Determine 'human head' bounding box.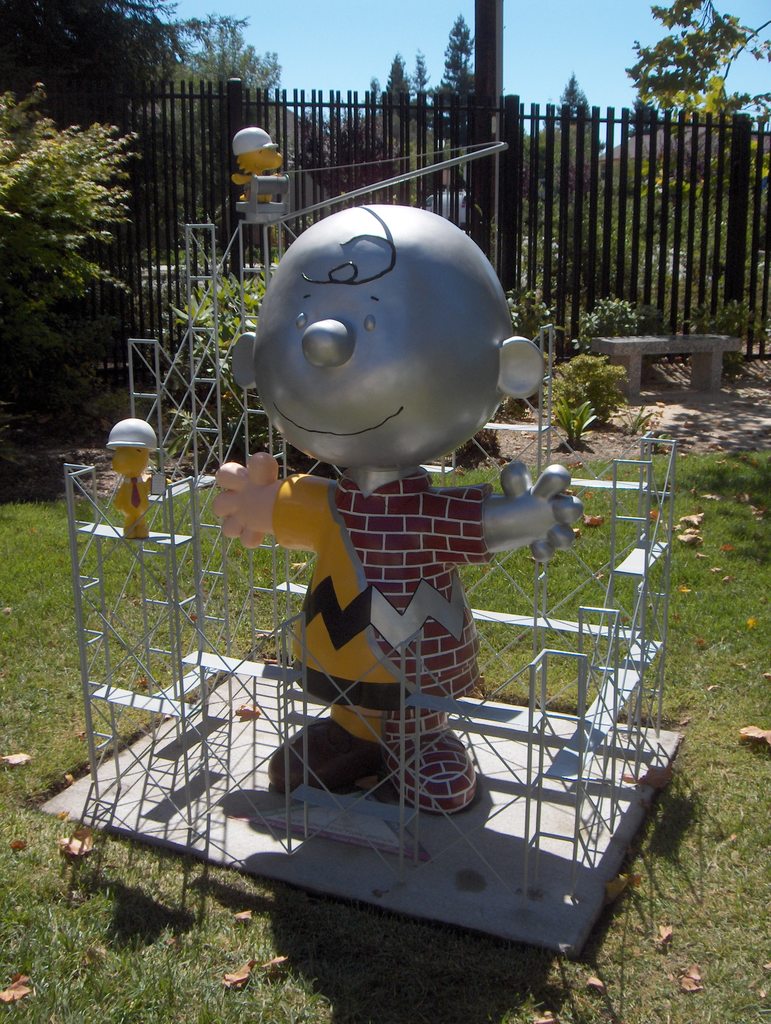
Determined: Rect(226, 199, 550, 476).
